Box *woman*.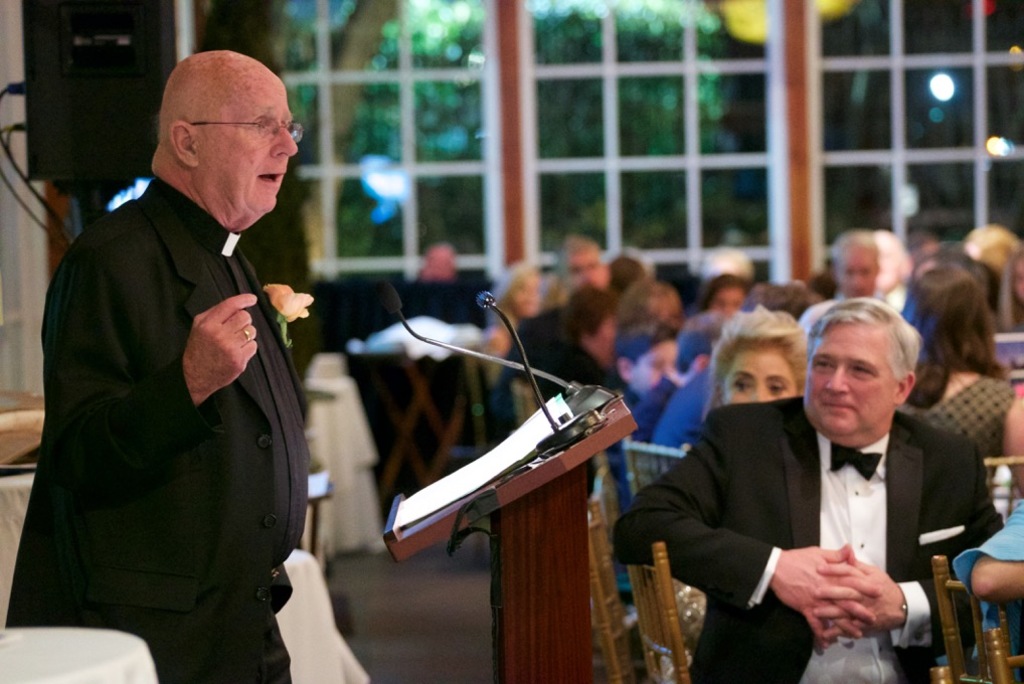
select_region(705, 308, 804, 409).
